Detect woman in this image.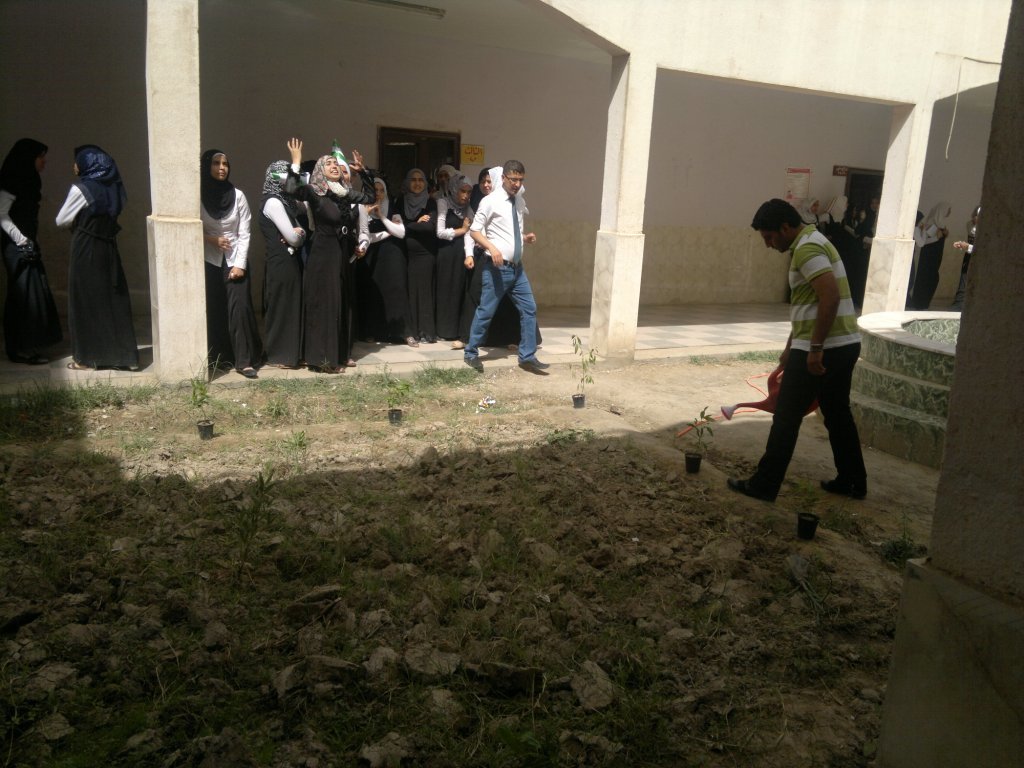
Detection: box=[397, 169, 439, 345].
